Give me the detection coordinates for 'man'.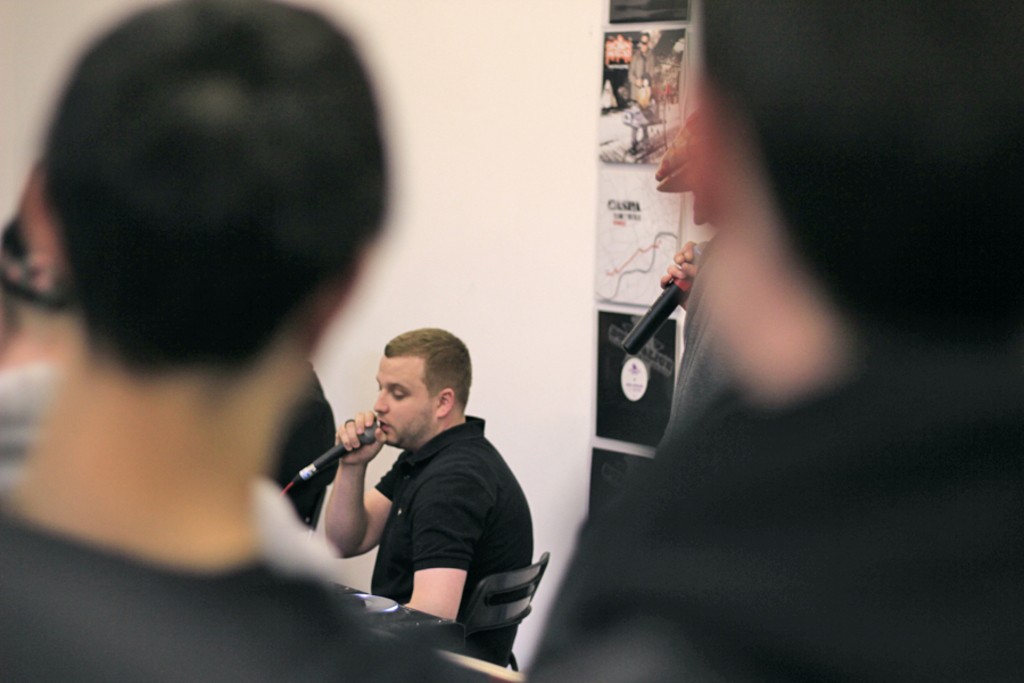
(x1=522, y1=2, x2=1023, y2=682).
